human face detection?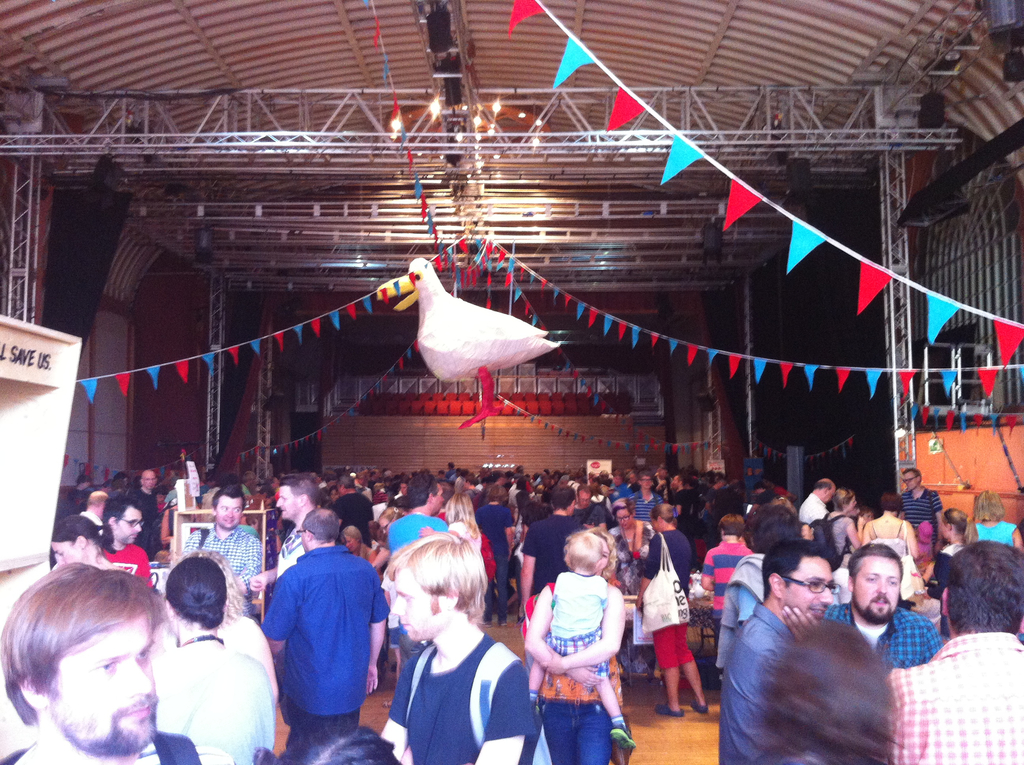
615, 508, 628, 528
